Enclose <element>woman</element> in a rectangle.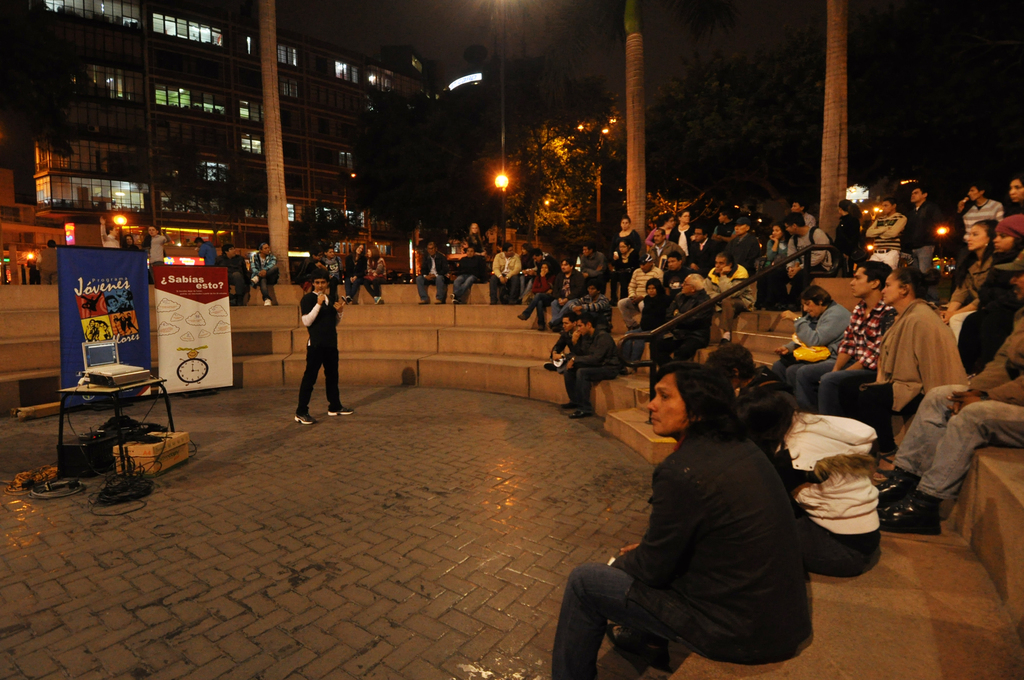
762/222/788/268.
